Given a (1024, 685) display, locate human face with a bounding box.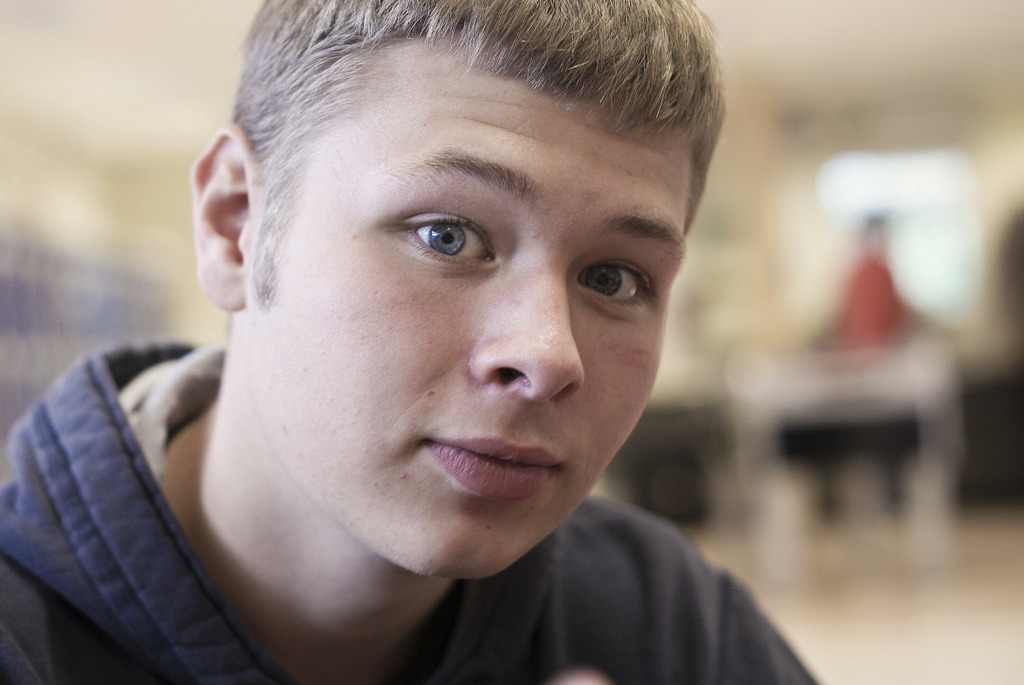
Located: bbox=[248, 45, 686, 583].
